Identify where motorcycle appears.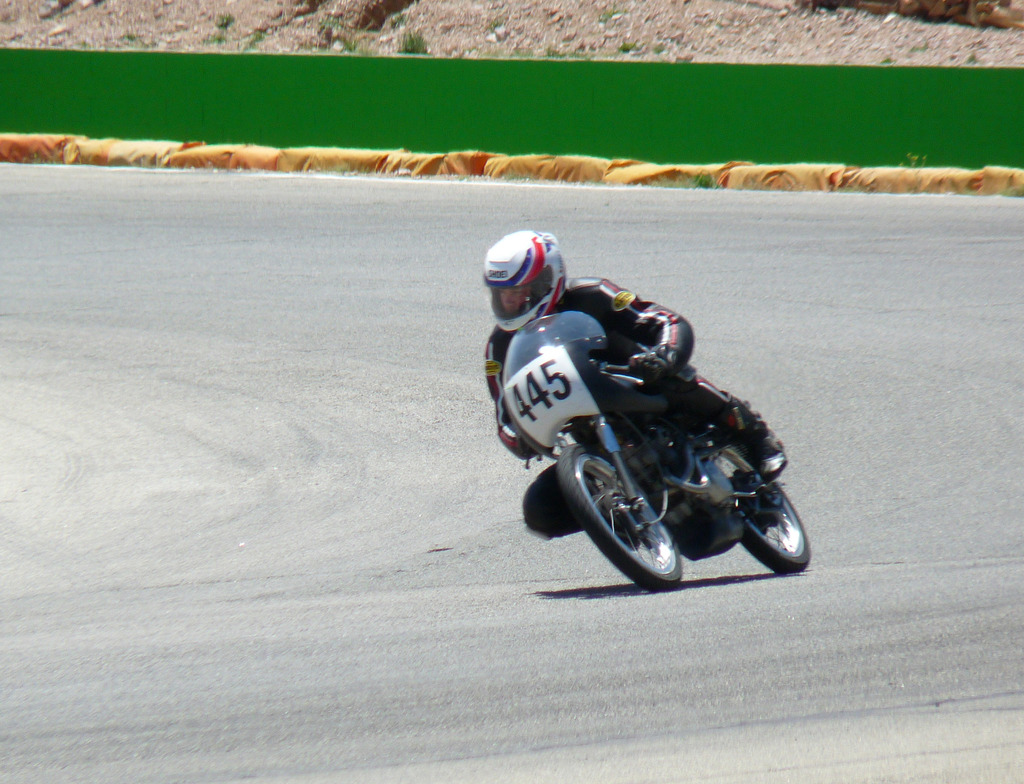
Appears at x1=491 y1=274 x2=814 y2=589.
